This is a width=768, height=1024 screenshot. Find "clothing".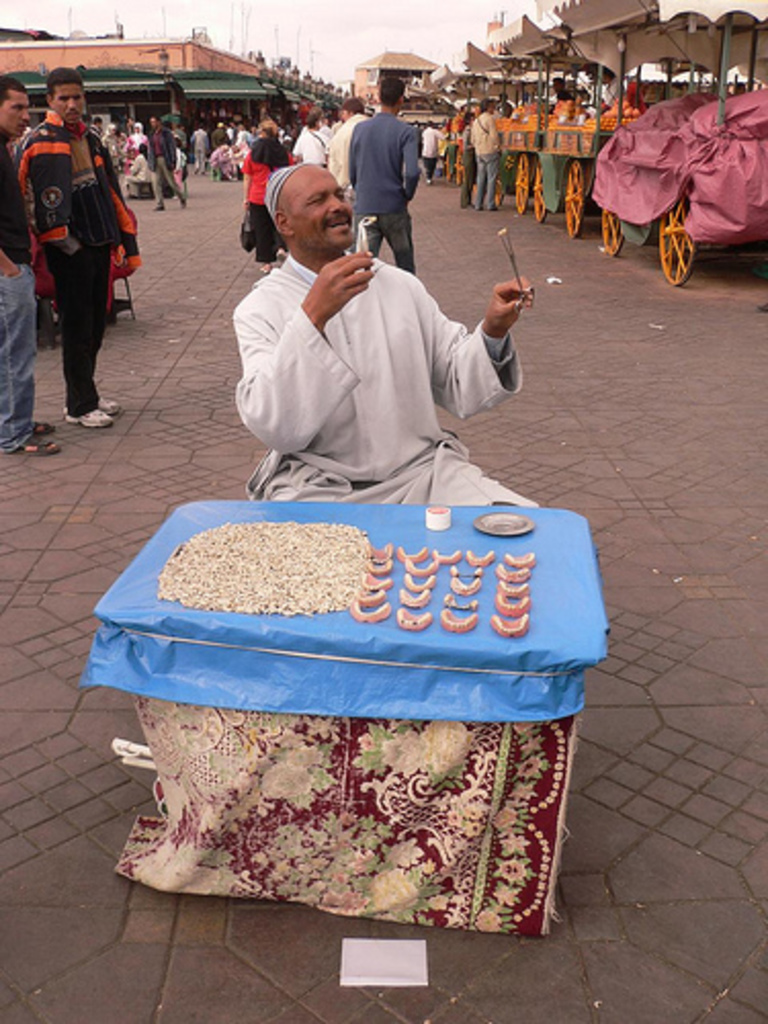
Bounding box: detection(614, 76, 623, 102).
